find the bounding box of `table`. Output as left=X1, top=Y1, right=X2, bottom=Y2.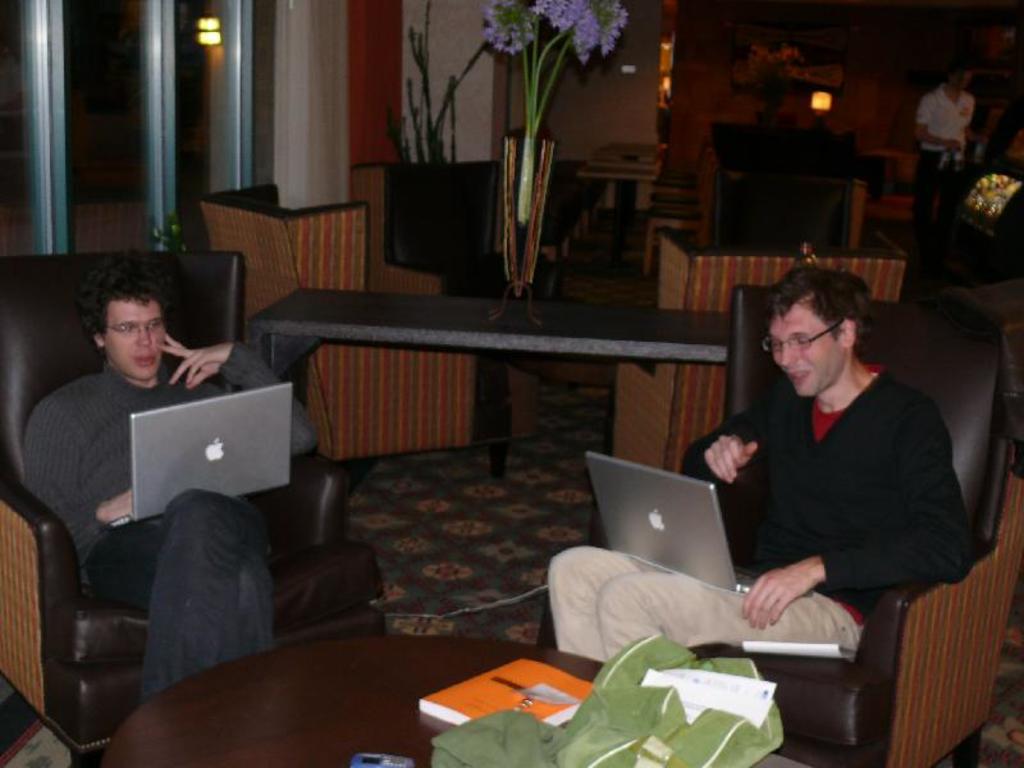
left=105, top=630, right=817, bottom=767.
